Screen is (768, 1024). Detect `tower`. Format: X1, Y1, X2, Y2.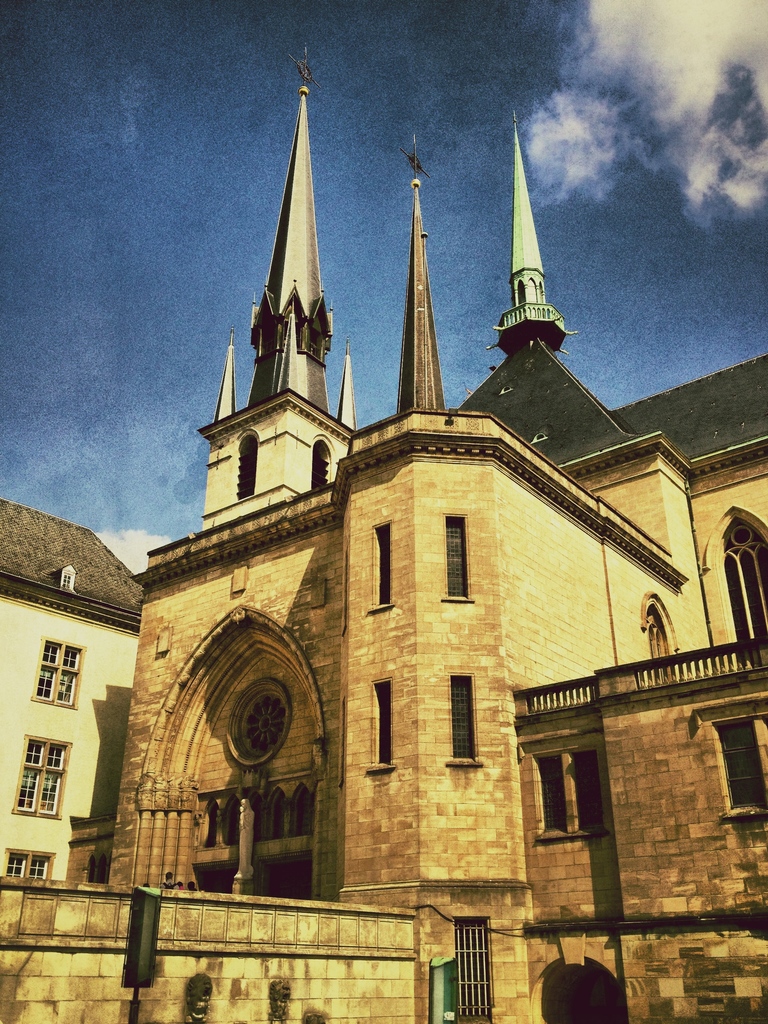
195, 34, 352, 506.
